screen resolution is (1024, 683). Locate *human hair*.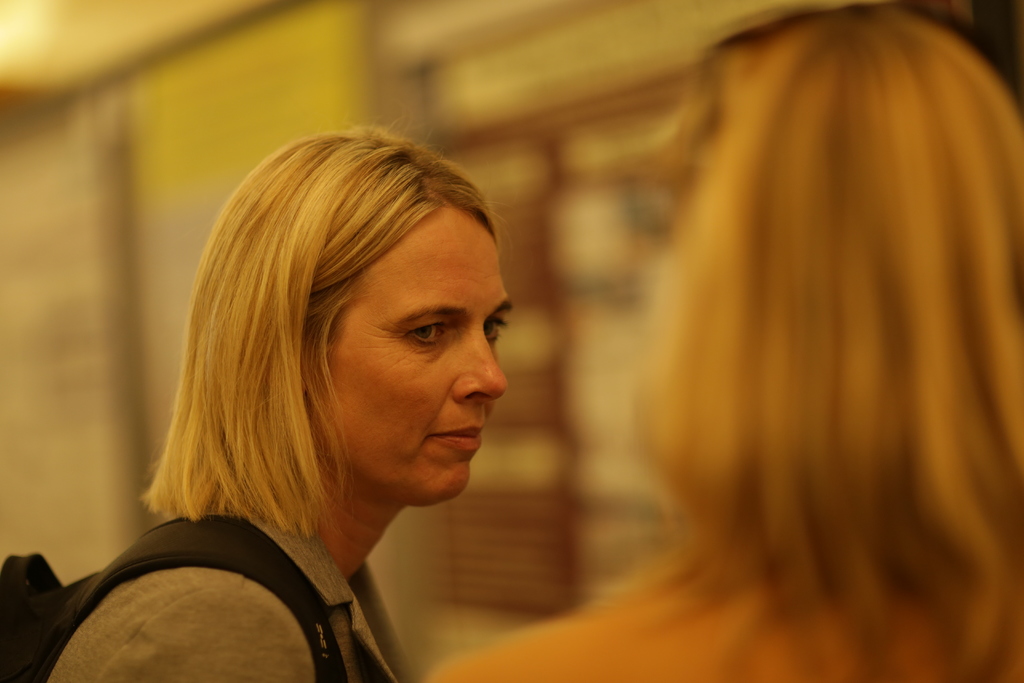
<region>584, 0, 1023, 682</region>.
